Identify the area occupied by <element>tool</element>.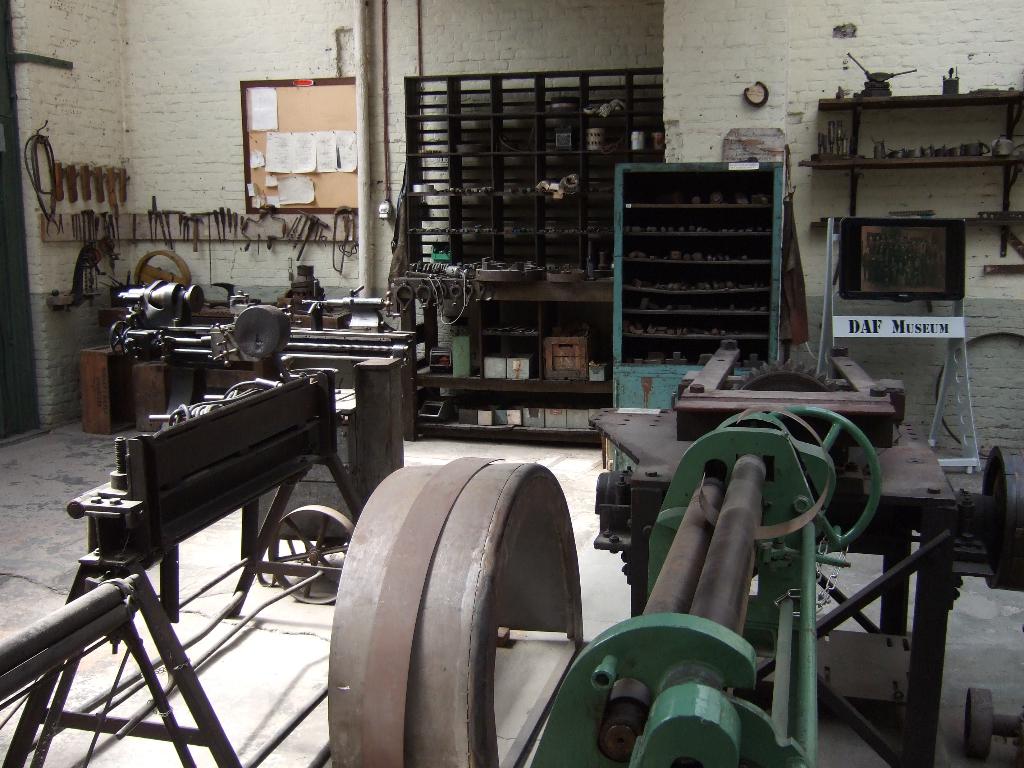
Area: 101:211:117:241.
